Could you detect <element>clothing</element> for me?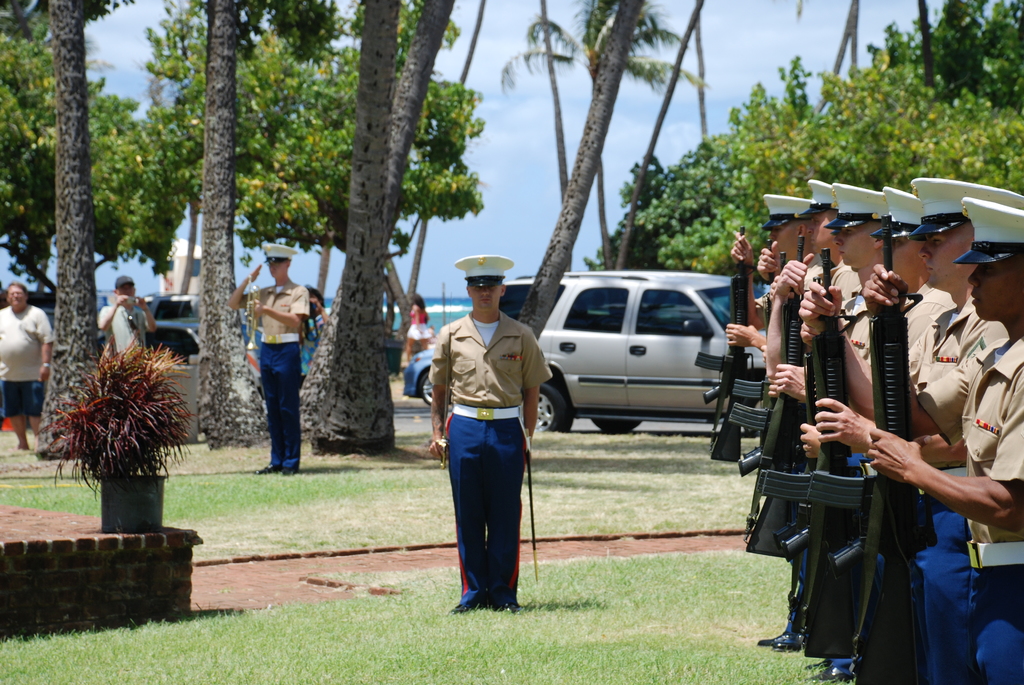
Detection result: left=251, top=272, right=298, bottom=476.
